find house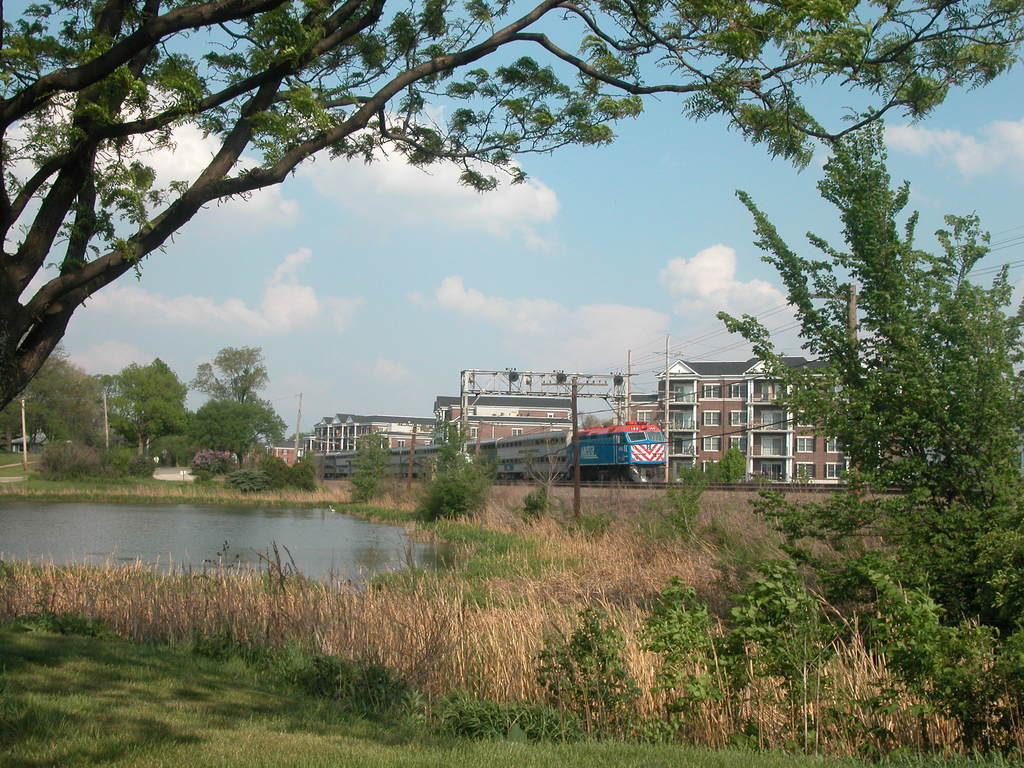
x1=290, y1=417, x2=441, y2=462
